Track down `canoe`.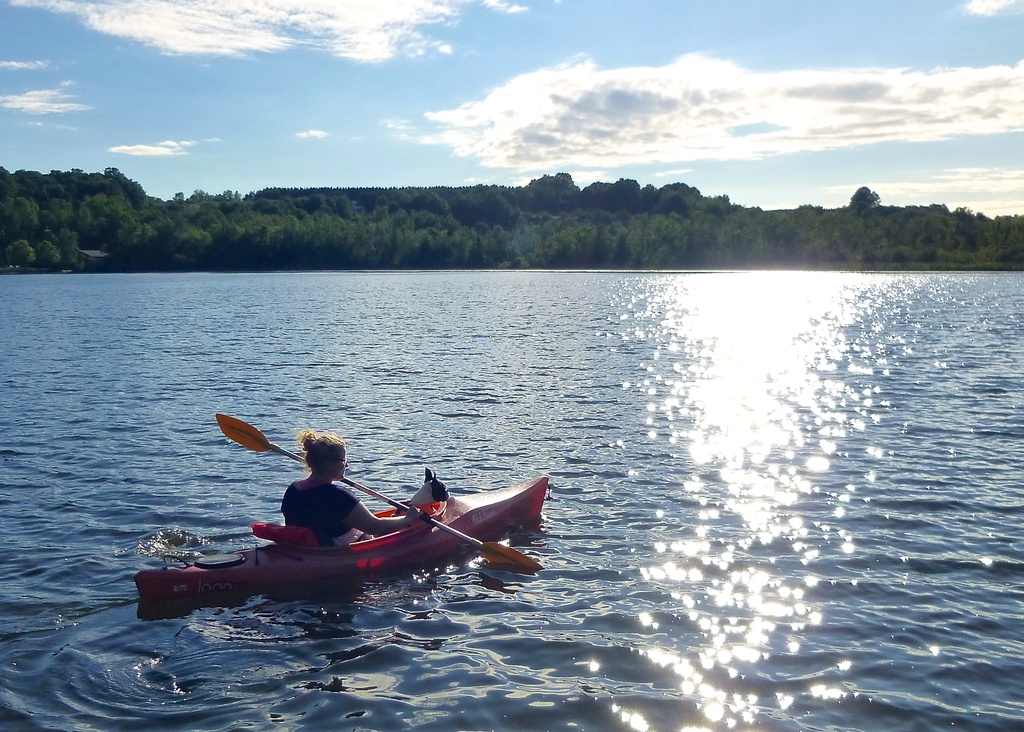
Tracked to detection(155, 467, 557, 617).
